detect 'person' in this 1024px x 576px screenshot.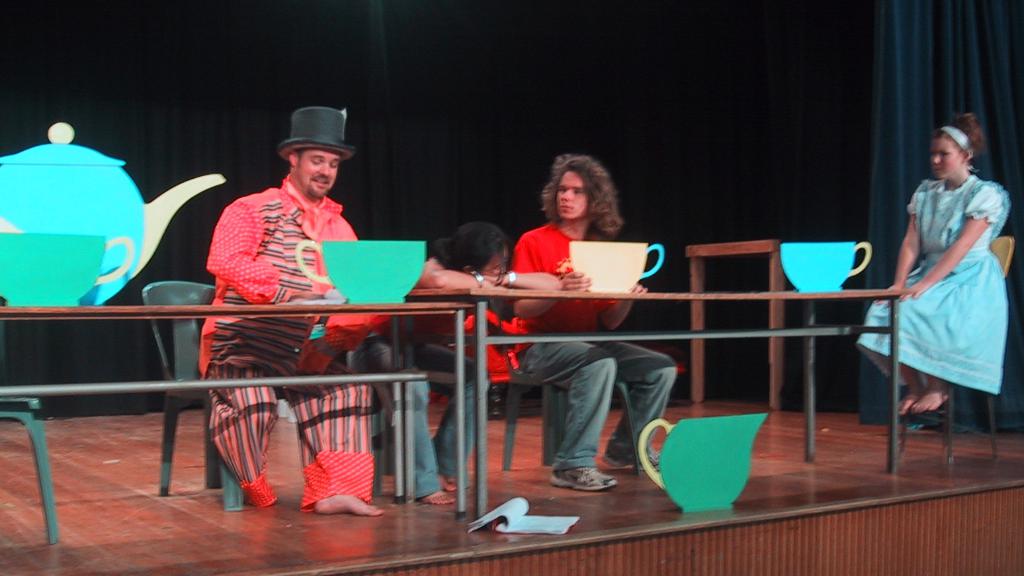
Detection: bbox(333, 220, 562, 503).
